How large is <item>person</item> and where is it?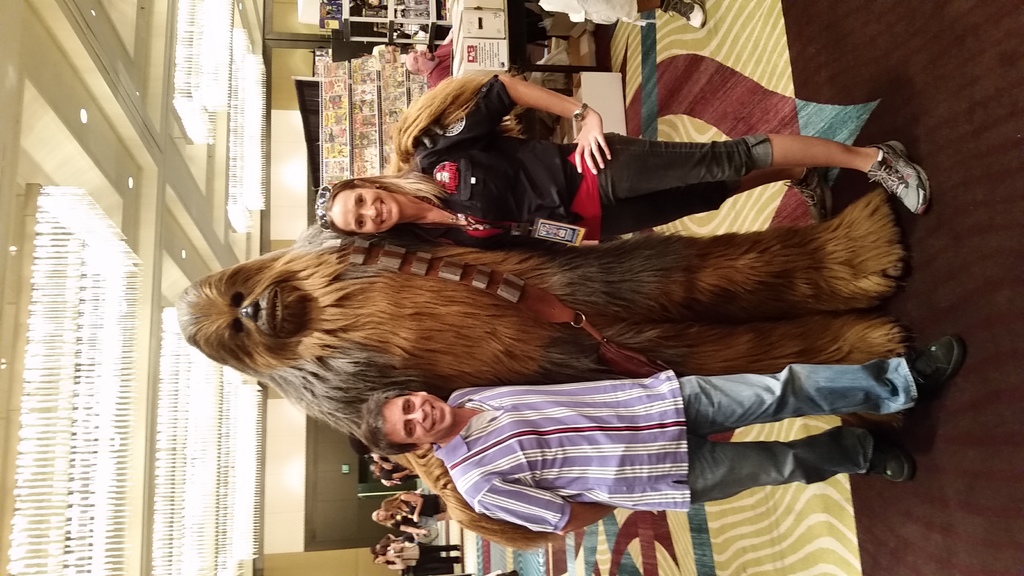
Bounding box: <box>525,0,709,32</box>.
